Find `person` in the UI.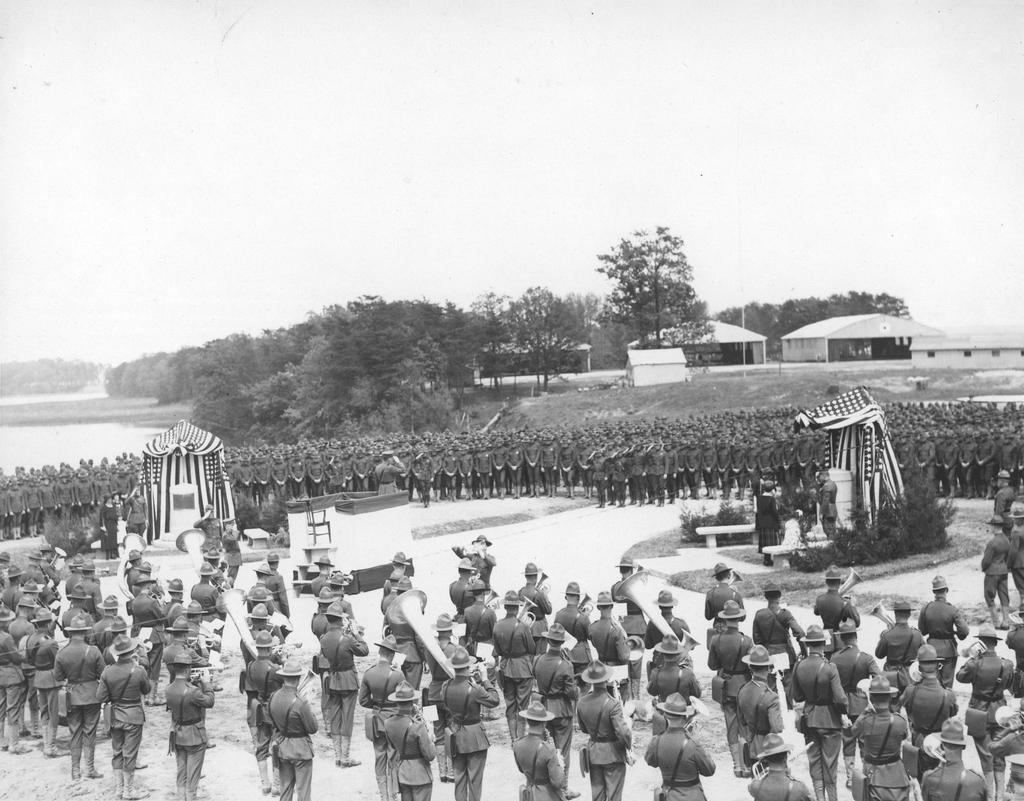
UI element at 244,562,274,610.
